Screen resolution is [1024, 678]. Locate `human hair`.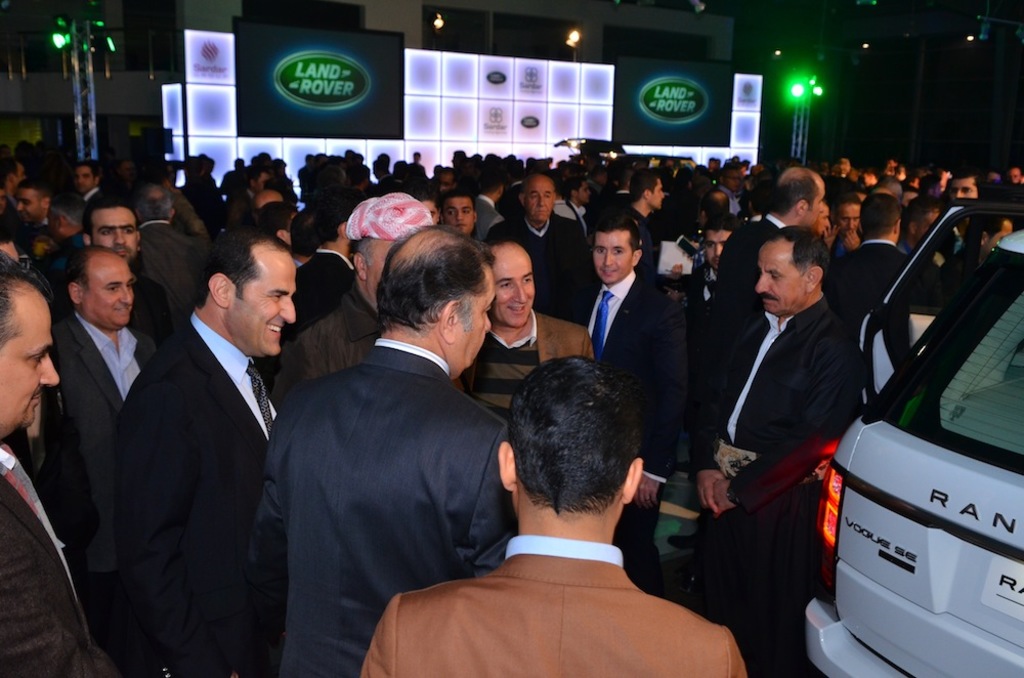
x1=958 y1=169 x2=986 y2=198.
